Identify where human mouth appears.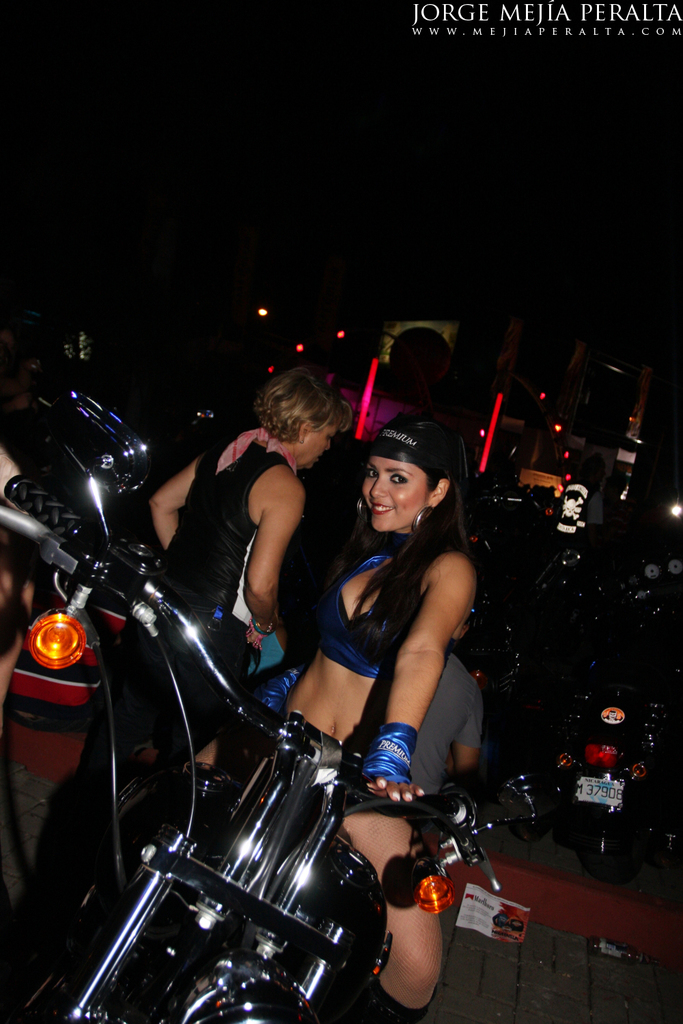
Appears at locate(372, 503, 393, 512).
